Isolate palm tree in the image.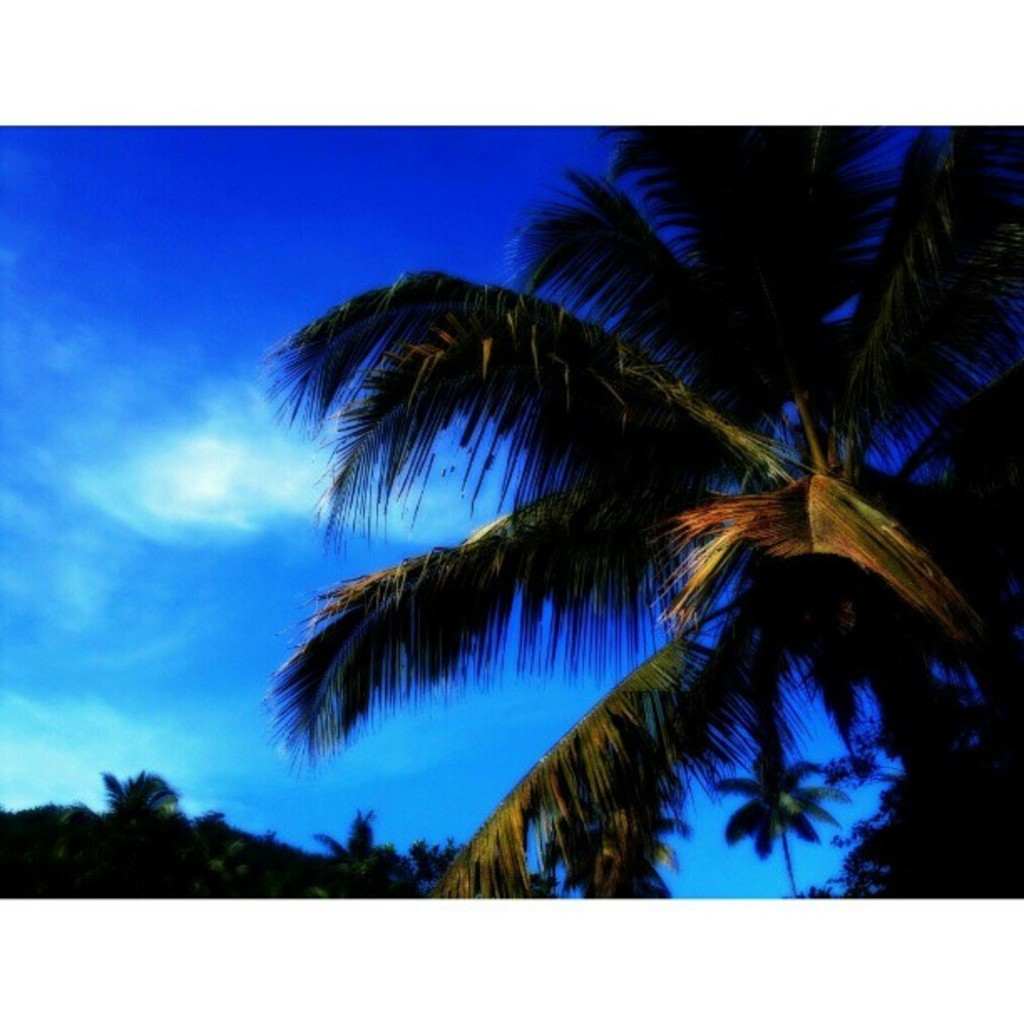
Isolated region: (206,169,967,949).
